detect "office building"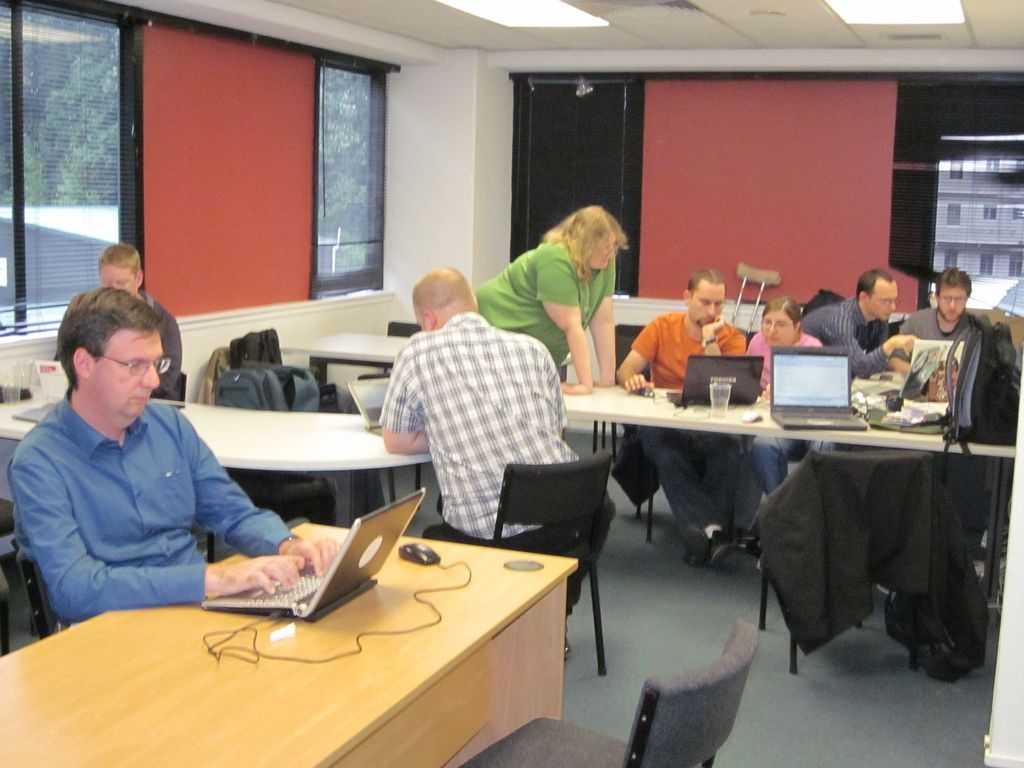
[left=0, top=56, right=992, bottom=761]
